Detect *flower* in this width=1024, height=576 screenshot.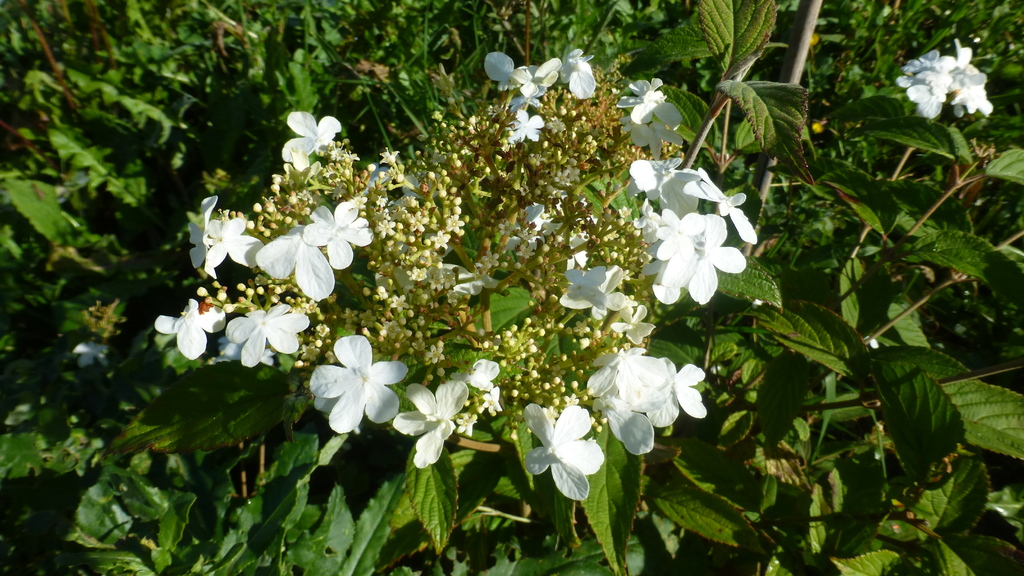
Detection: rect(627, 157, 698, 220).
